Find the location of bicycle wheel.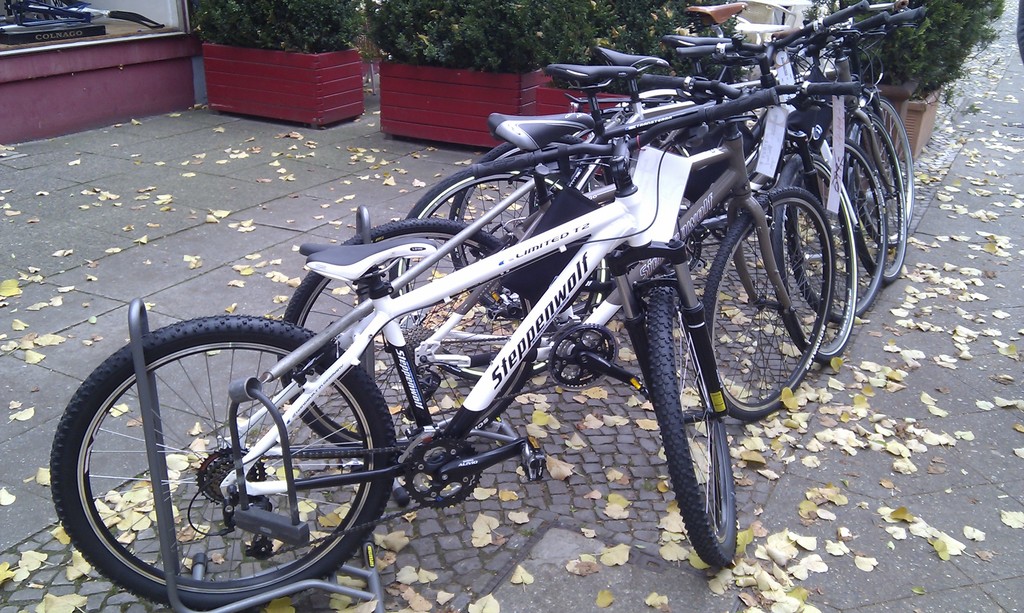
Location: crop(276, 216, 539, 456).
